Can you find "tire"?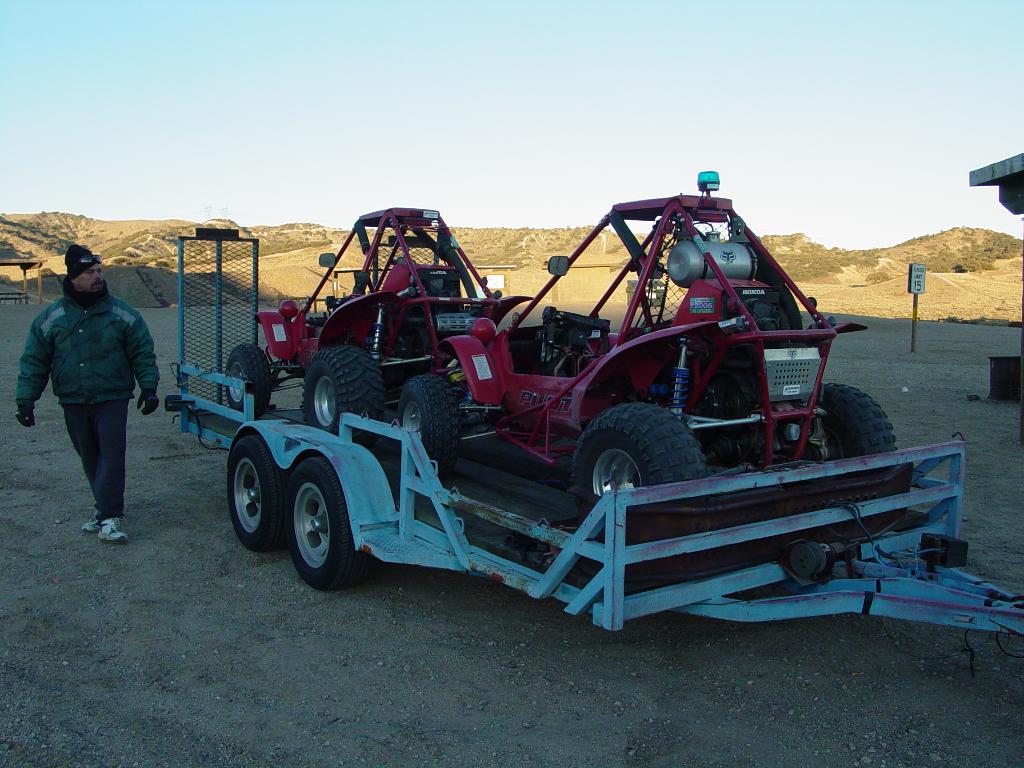
Yes, bounding box: bbox=[573, 408, 701, 509].
